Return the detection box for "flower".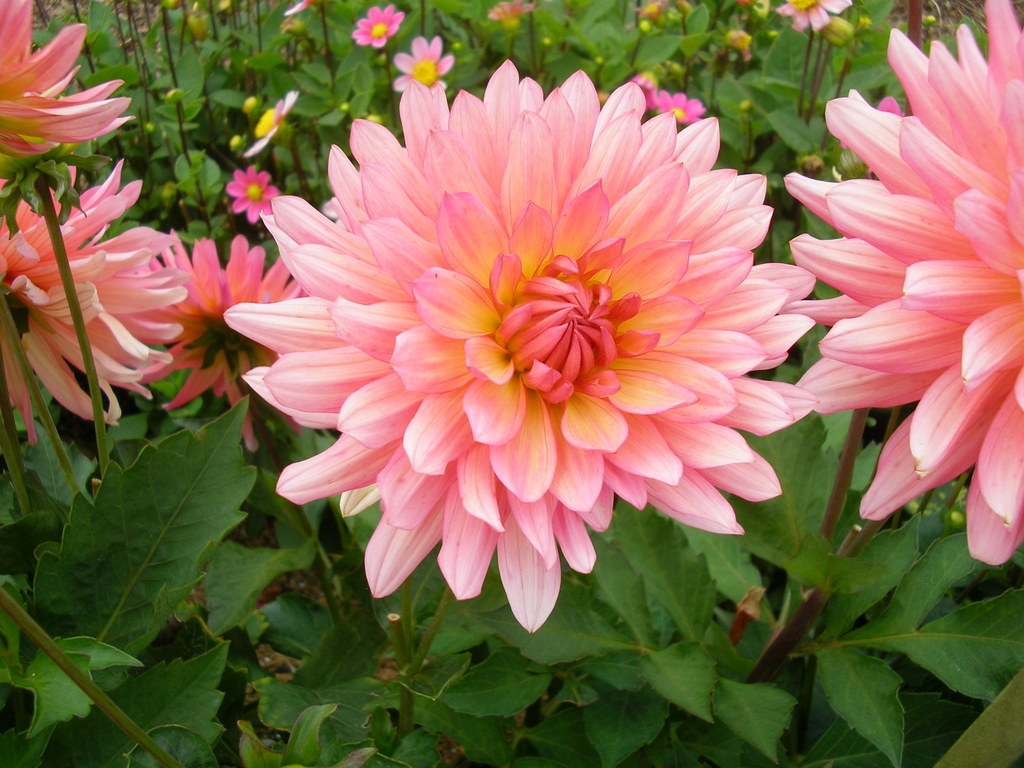
bbox=(0, 159, 191, 442).
